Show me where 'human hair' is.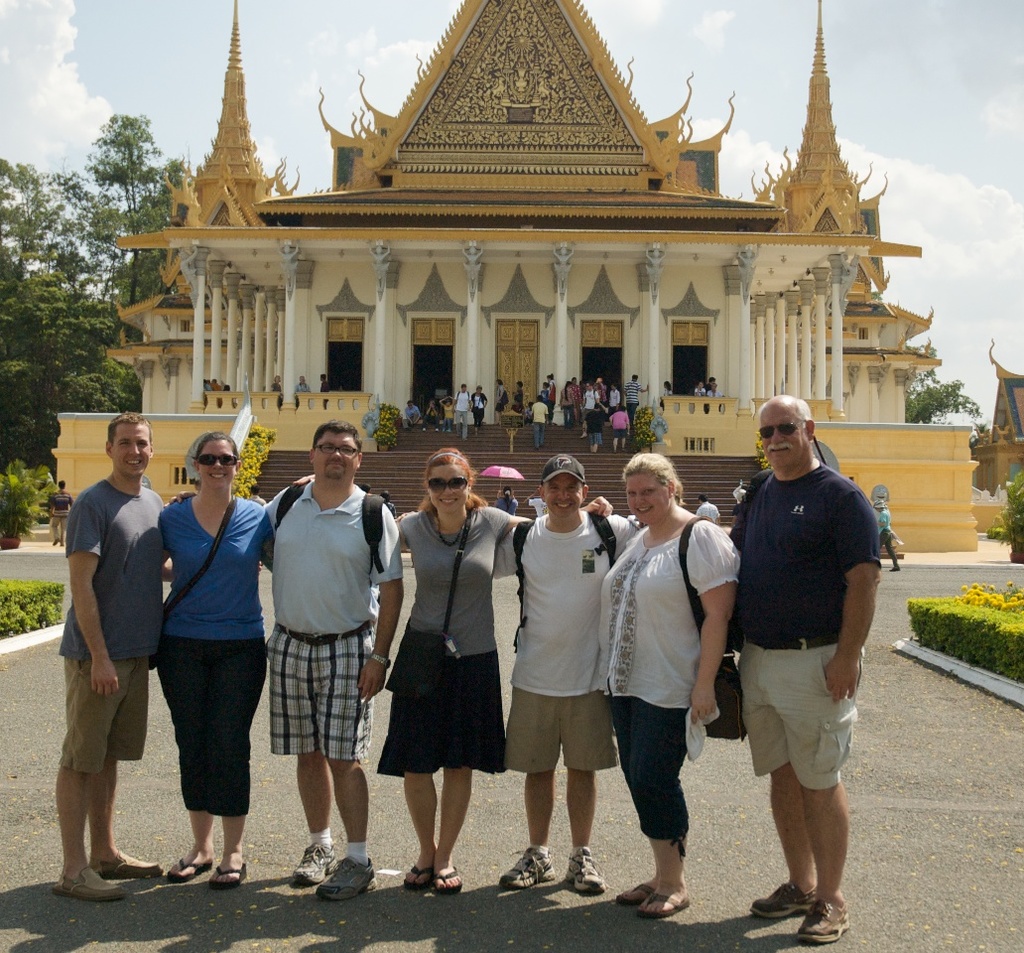
'human hair' is at (565, 381, 570, 401).
